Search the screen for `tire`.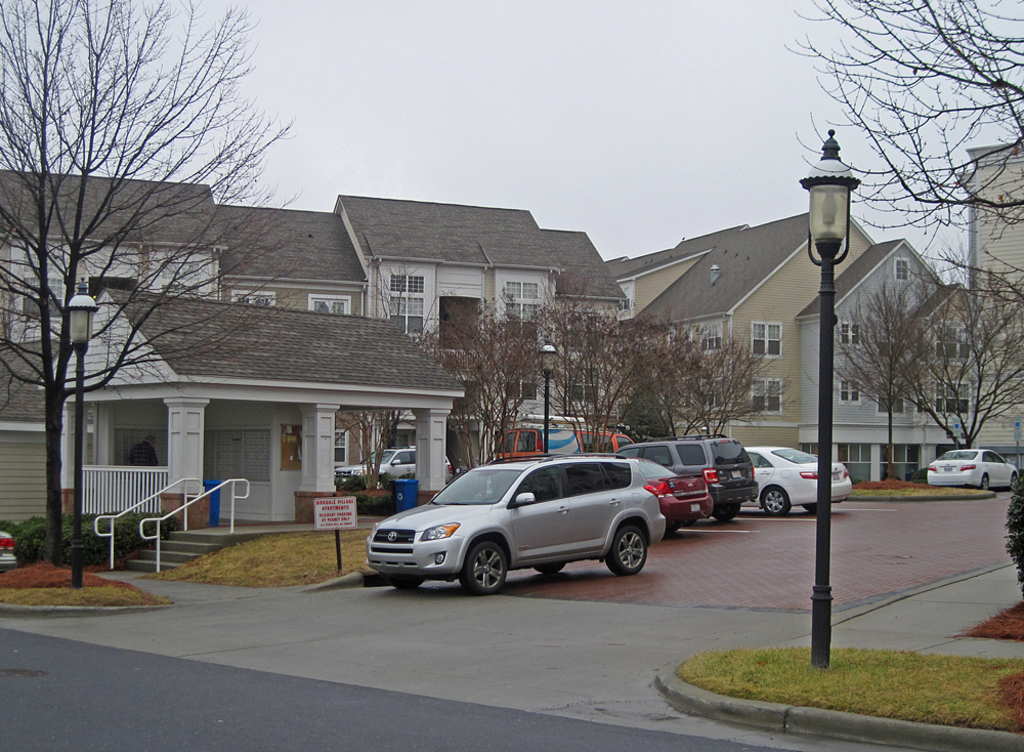
Found at select_region(536, 566, 566, 577).
